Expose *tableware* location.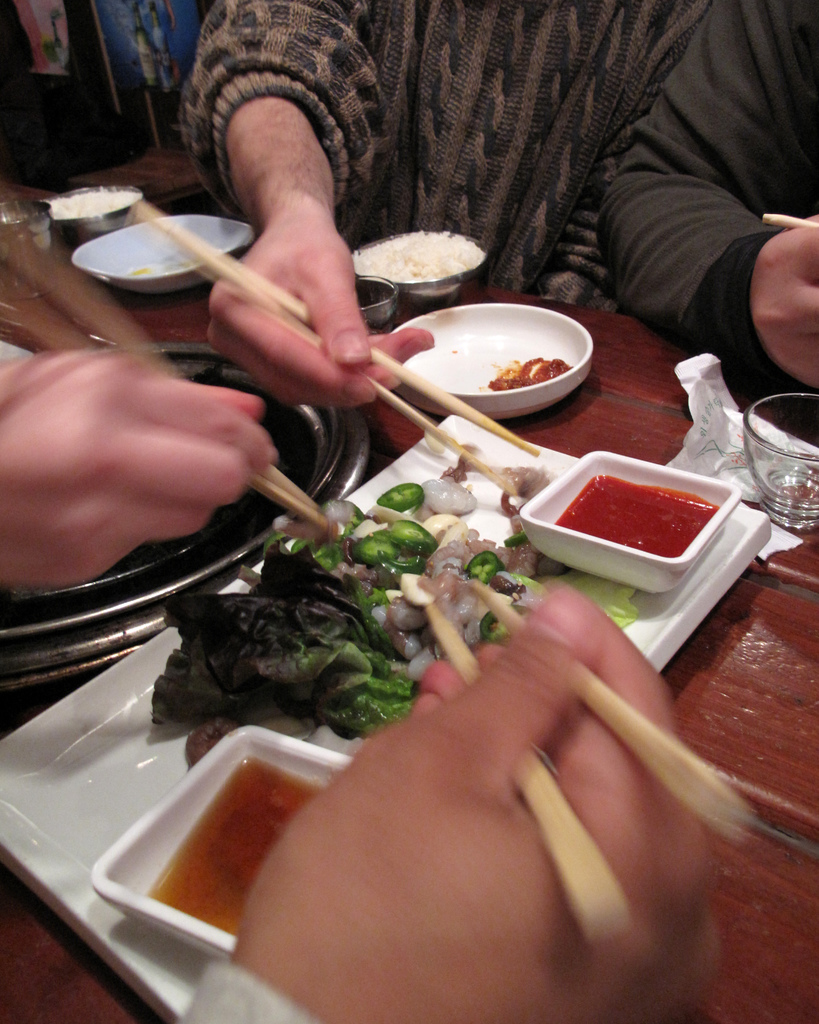
Exposed at x1=87, y1=724, x2=367, y2=954.
